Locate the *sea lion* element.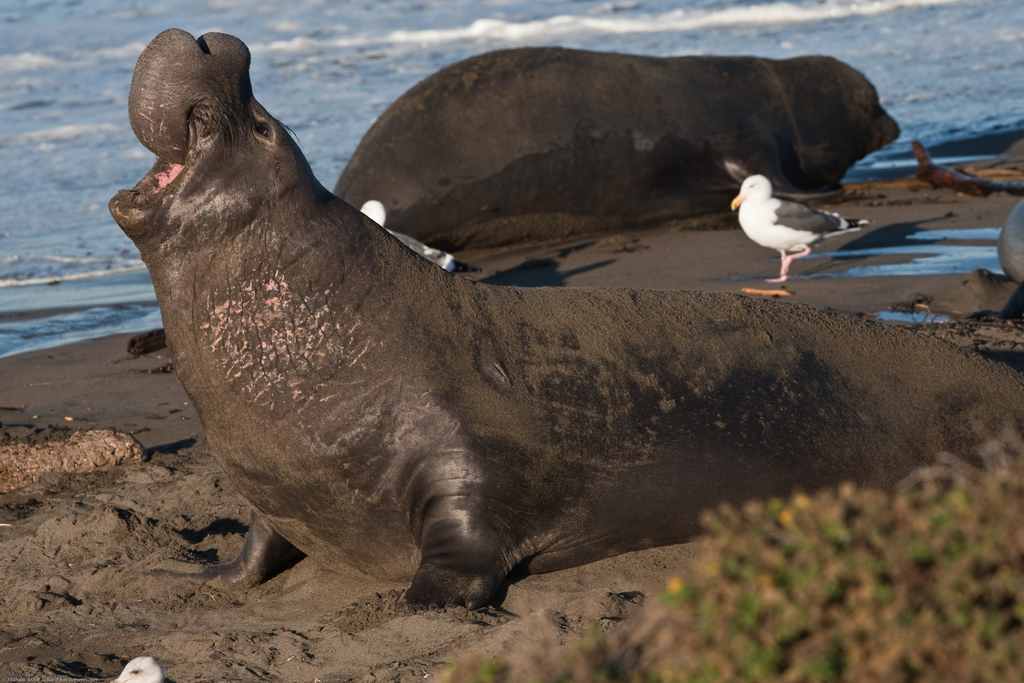
Element bbox: select_region(111, 31, 1023, 614).
